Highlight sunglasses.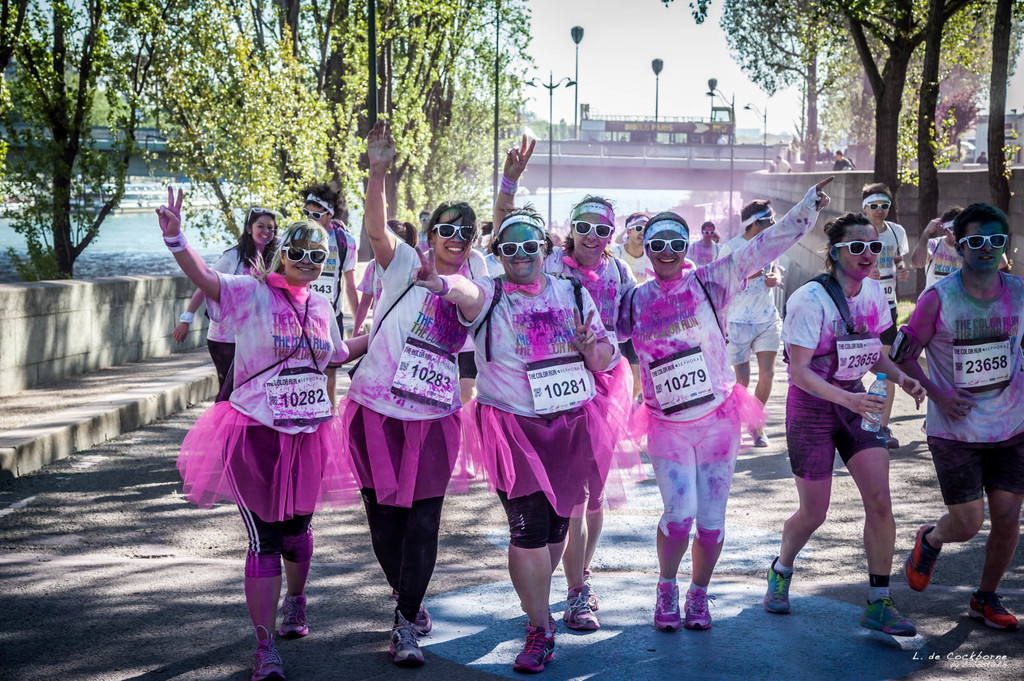
Highlighted region: x1=572, y1=220, x2=613, y2=237.
